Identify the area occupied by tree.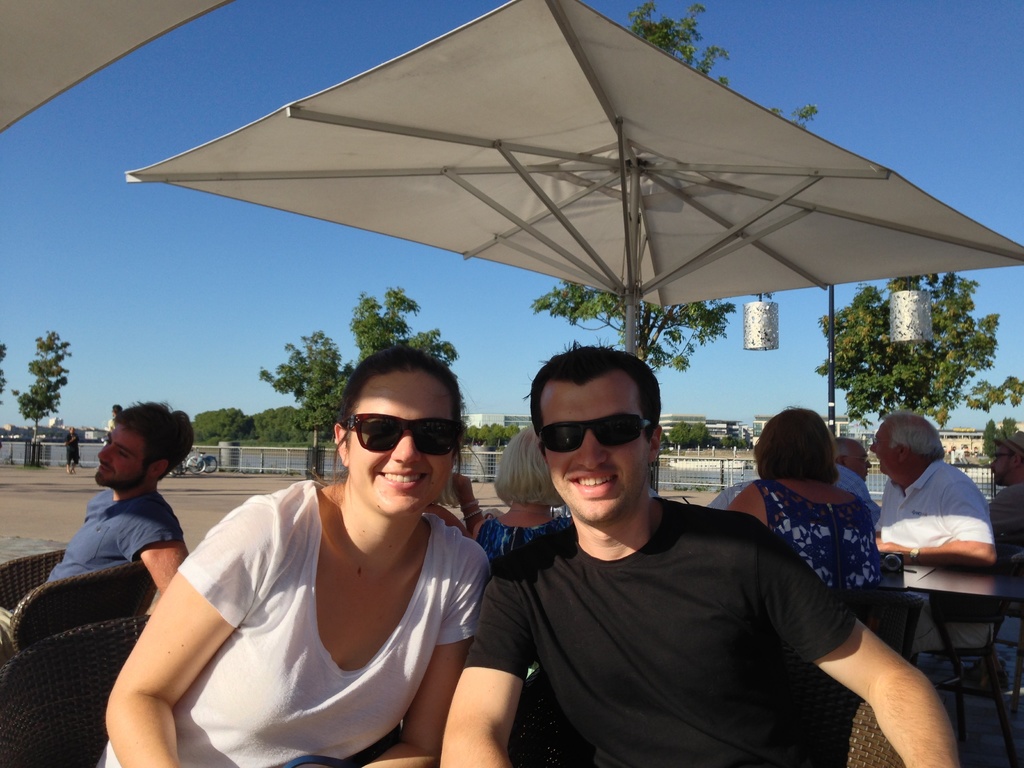
Area: box(15, 328, 70, 442).
